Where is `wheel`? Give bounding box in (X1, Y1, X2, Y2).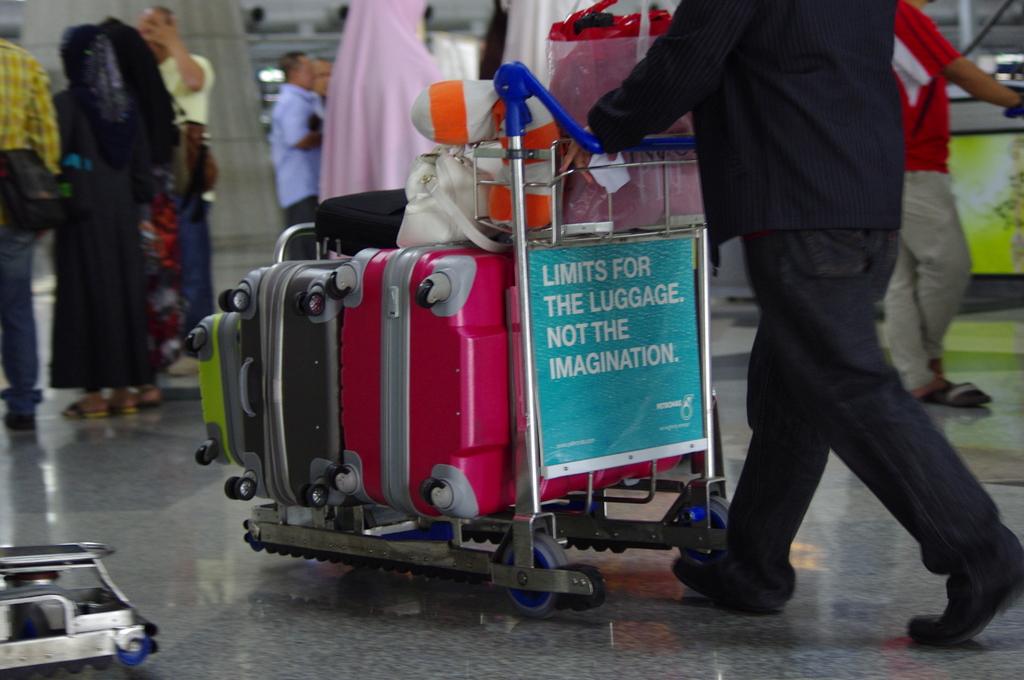
(426, 482, 445, 504).
